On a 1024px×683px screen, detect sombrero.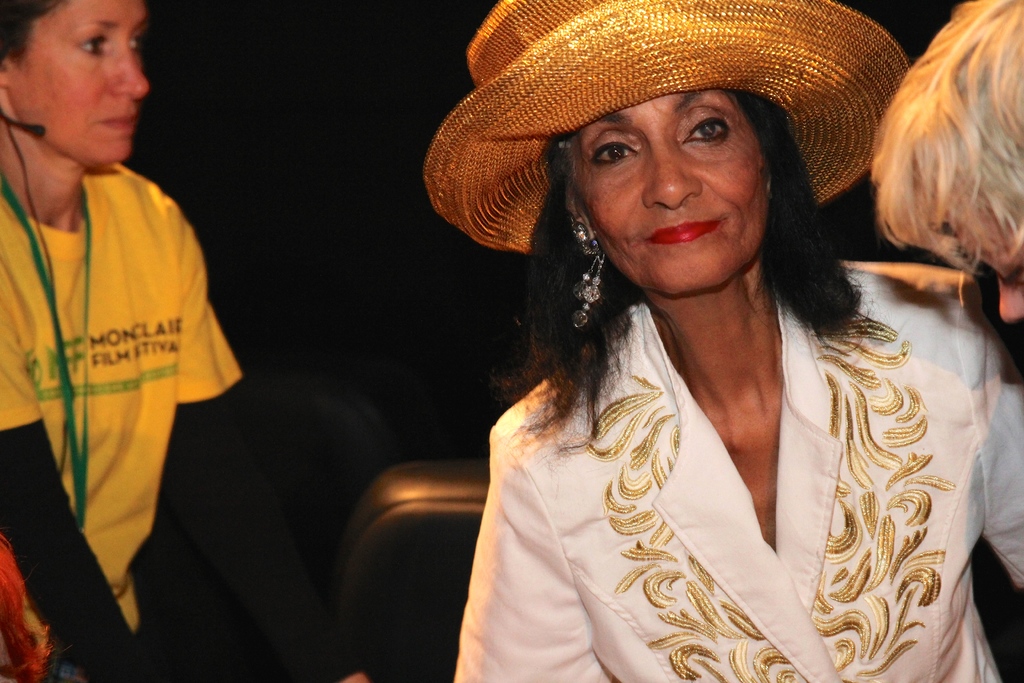
{"left": 423, "top": 8, "right": 920, "bottom": 334}.
